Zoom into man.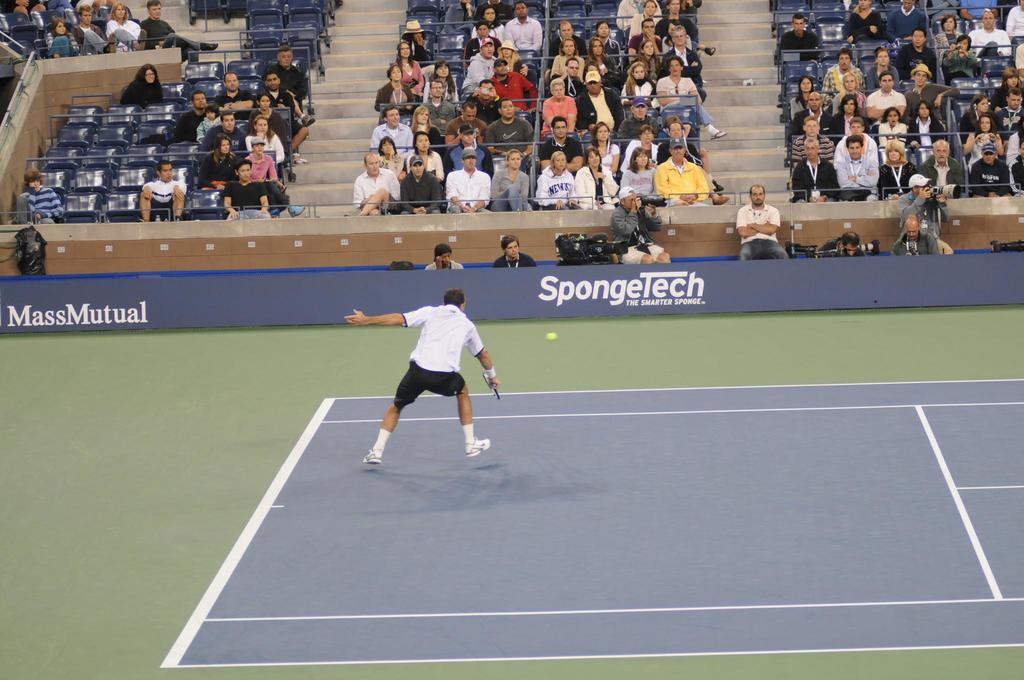
Zoom target: 996,85,1023,139.
